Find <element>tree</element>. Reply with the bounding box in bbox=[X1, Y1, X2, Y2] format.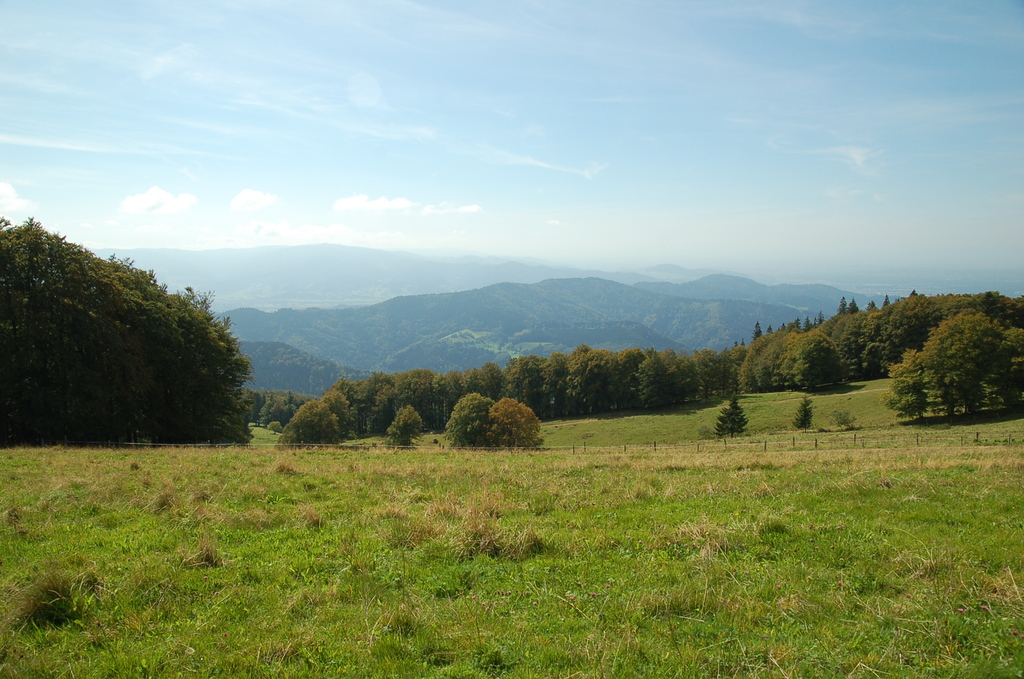
bbox=[701, 350, 742, 397].
